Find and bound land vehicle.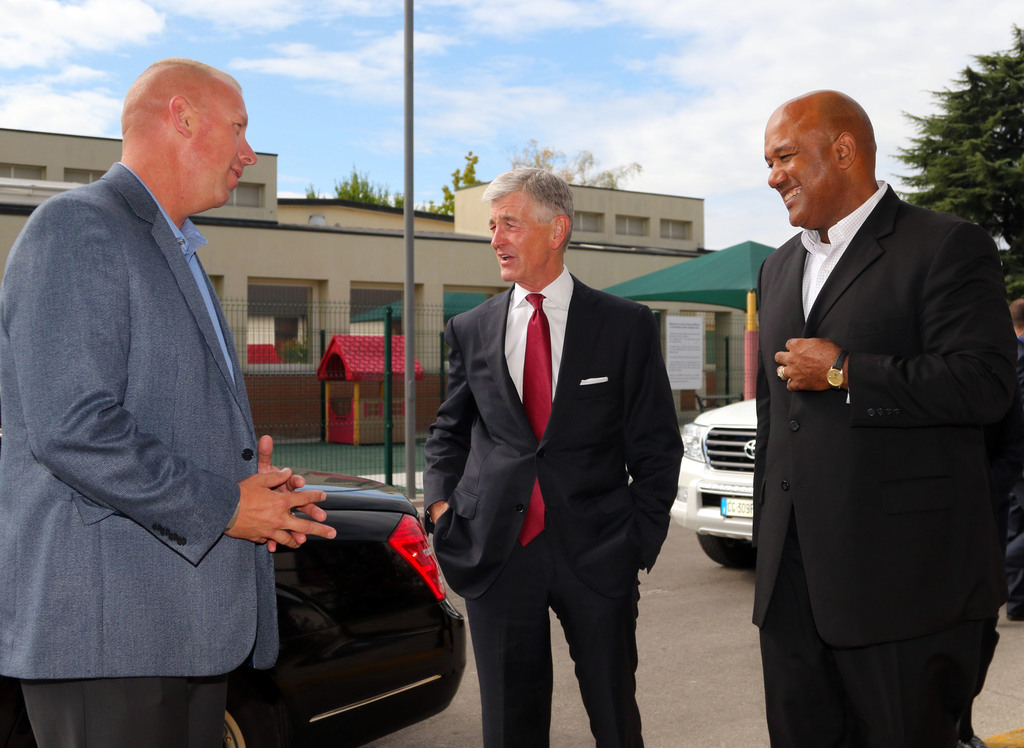
Bound: x1=212 y1=442 x2=477 y2=735.
